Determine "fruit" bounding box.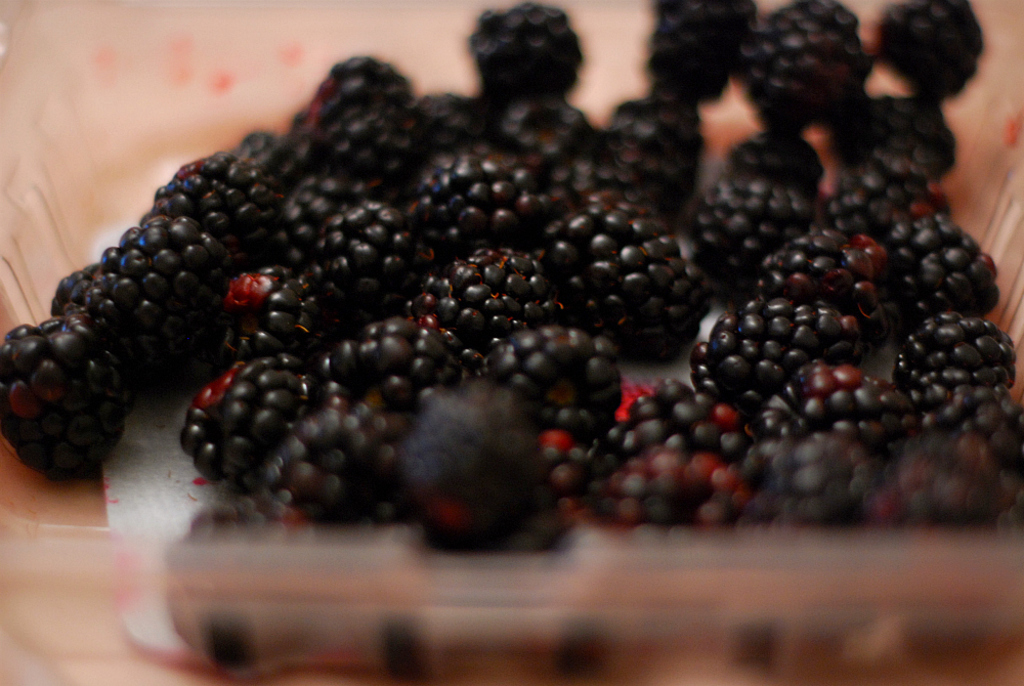
Determined: <box>5,298,120,504</box>.
